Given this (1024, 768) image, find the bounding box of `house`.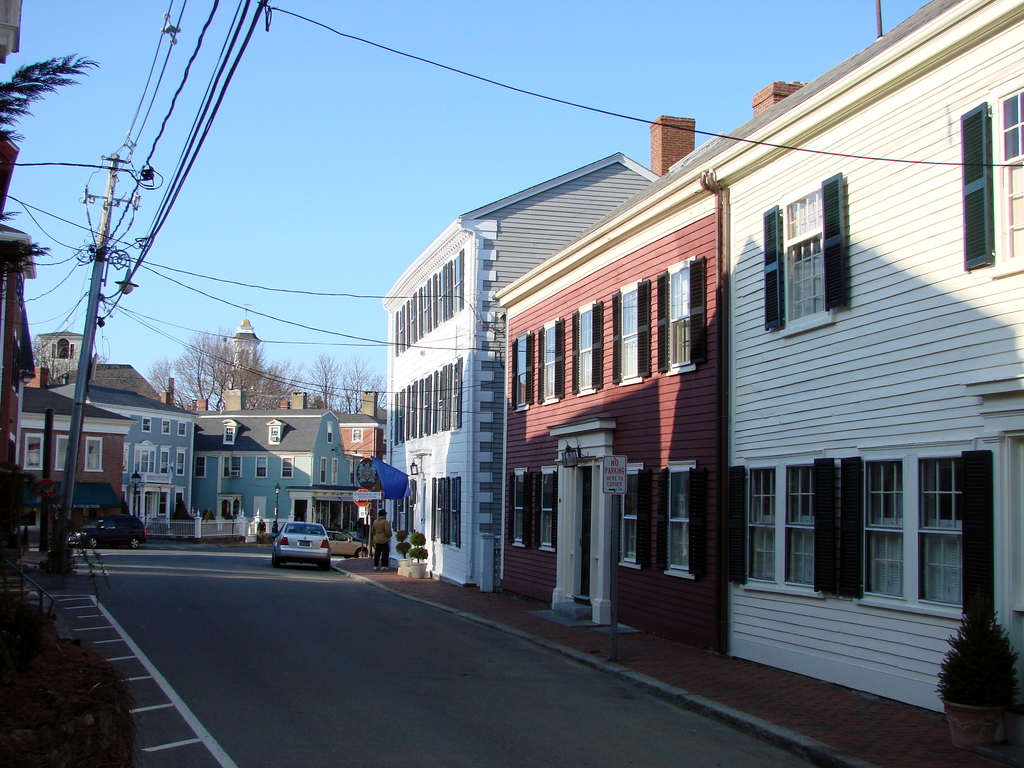
[494,131,730,657].
